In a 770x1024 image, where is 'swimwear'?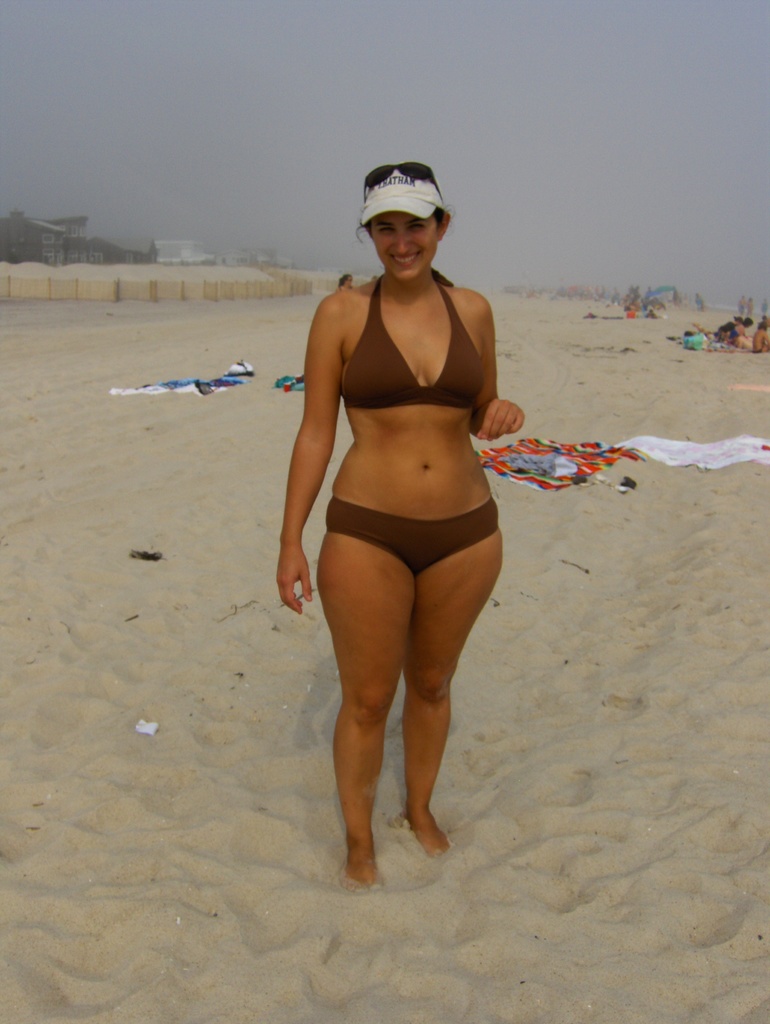
[323, 493, 531, 591].
